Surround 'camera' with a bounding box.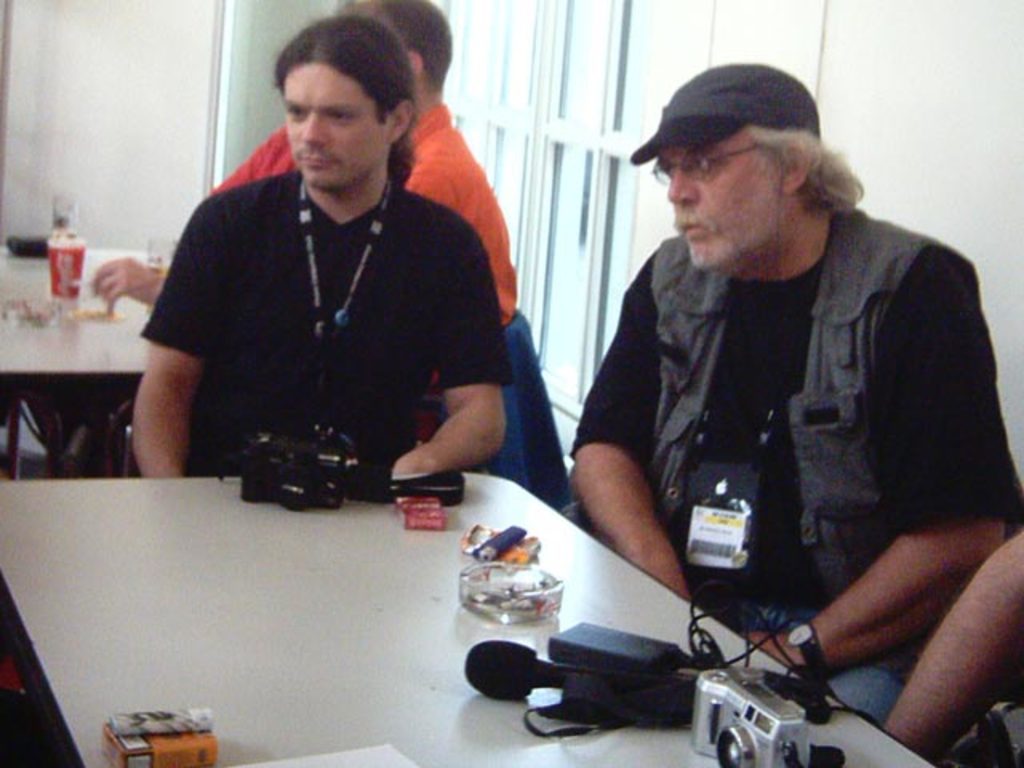
box=[235, 429, 341, 512].
